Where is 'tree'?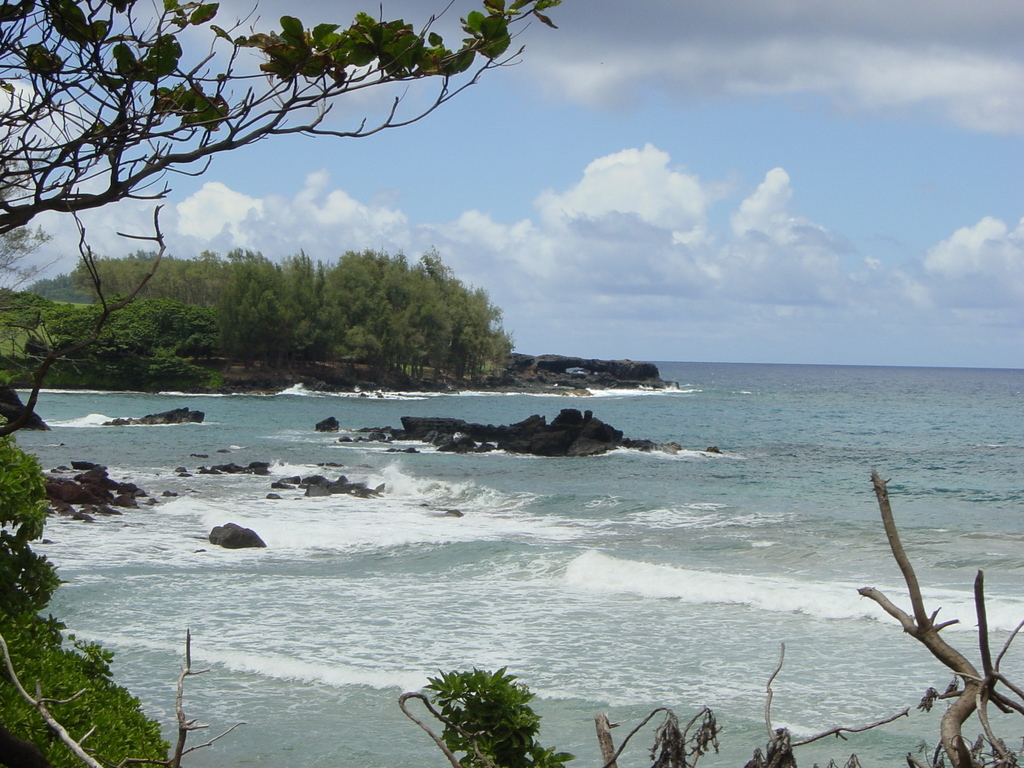
bbox=(0, 0, 560, 246).
